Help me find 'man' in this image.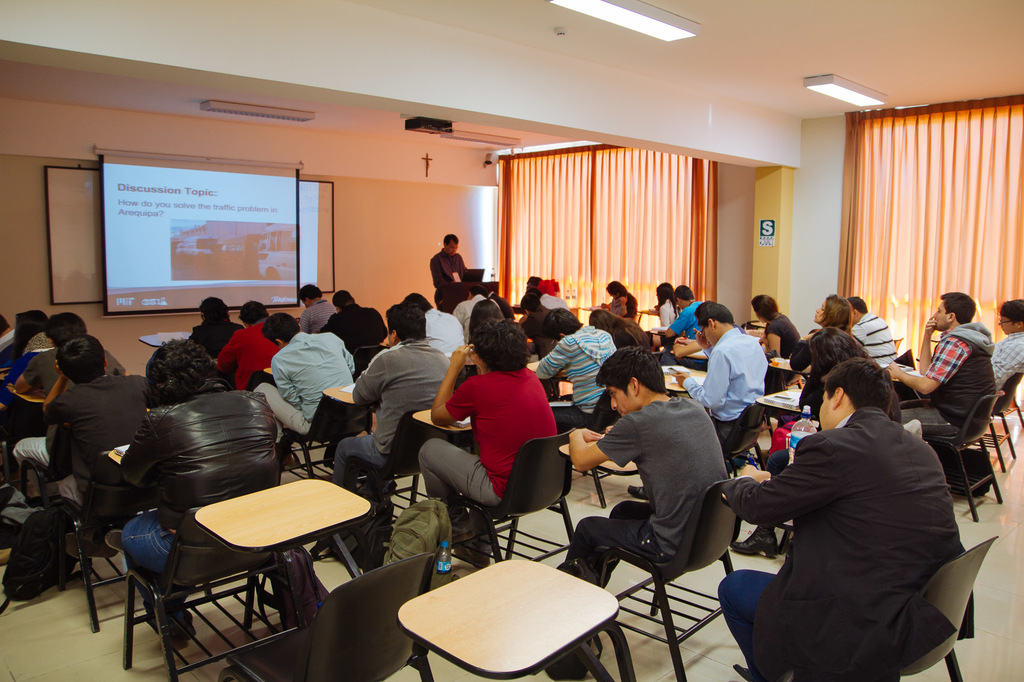
Found it: <bbox>847, 294, 895, 365</bbox>.
